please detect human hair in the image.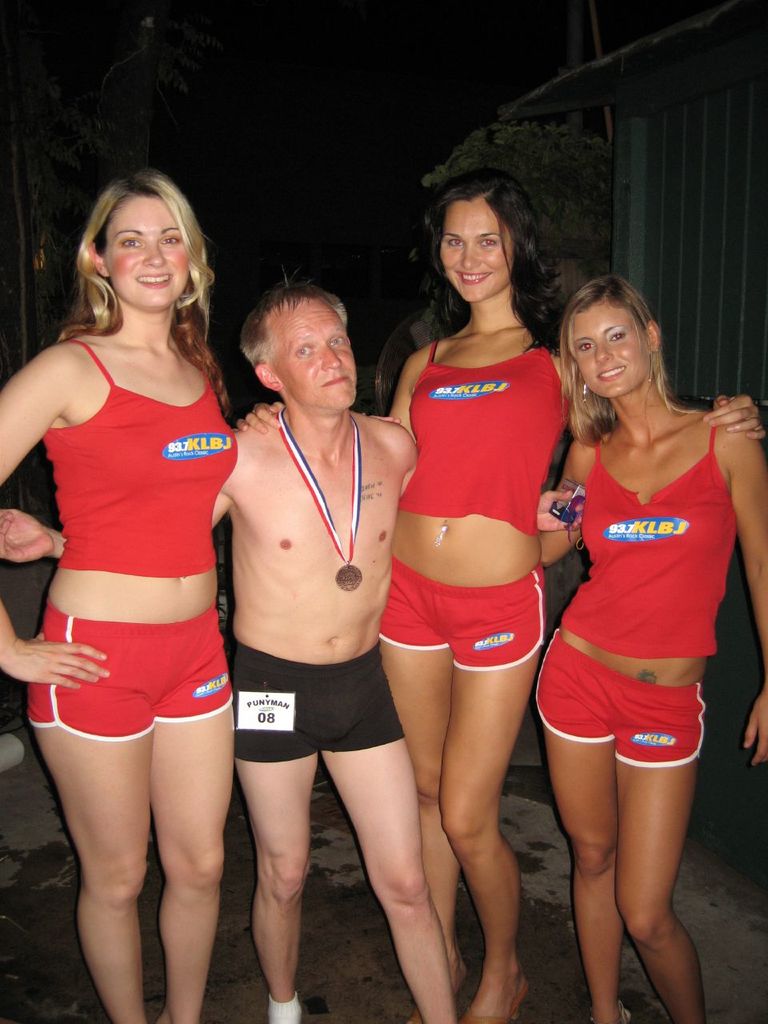
(x1=556, y1=272, x2=704, y2=450).
